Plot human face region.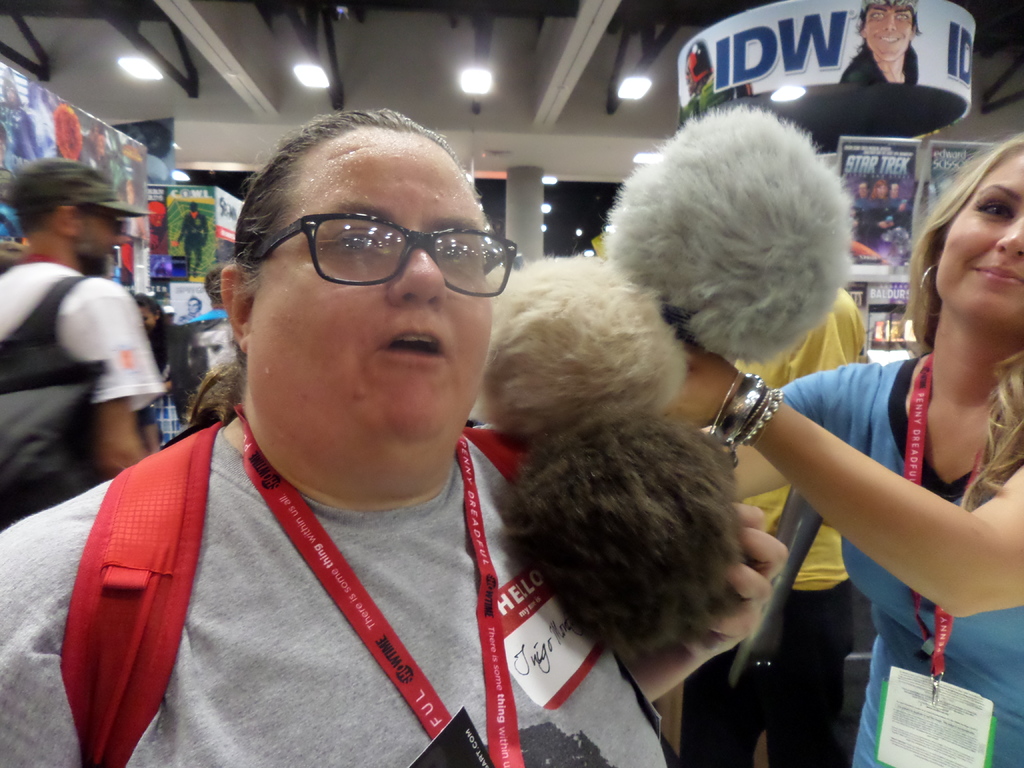
Plotted at BBox(866, 0, 912, 65).
